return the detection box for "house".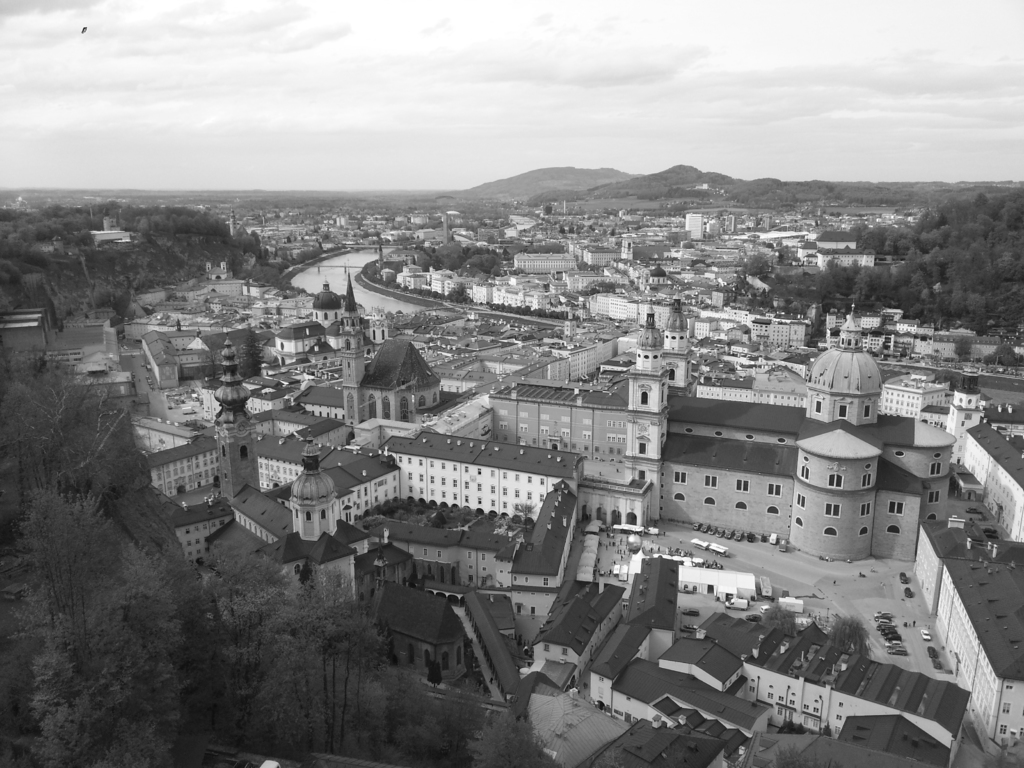
(474,269,511,303).
